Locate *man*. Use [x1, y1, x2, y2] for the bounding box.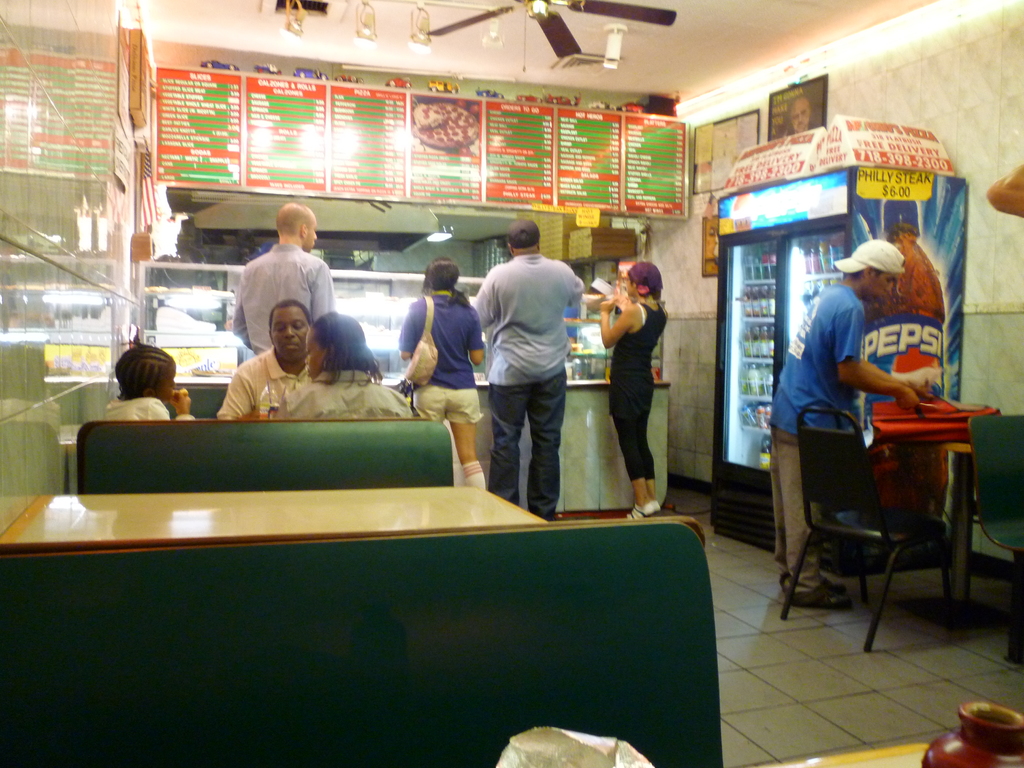
[234, 204, 334, 362].
